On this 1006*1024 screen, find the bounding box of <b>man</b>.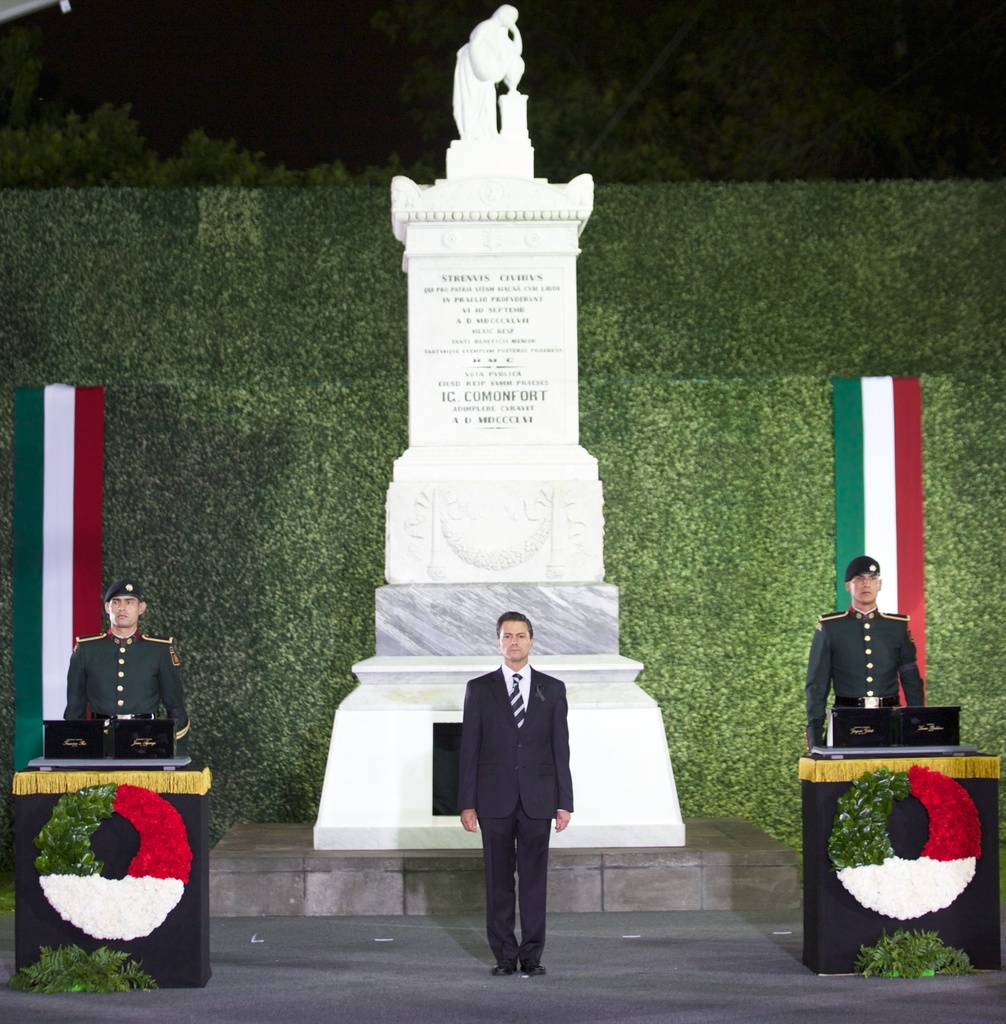
Bounding box: x1=459 y1=613 x2=576 y2=975.
